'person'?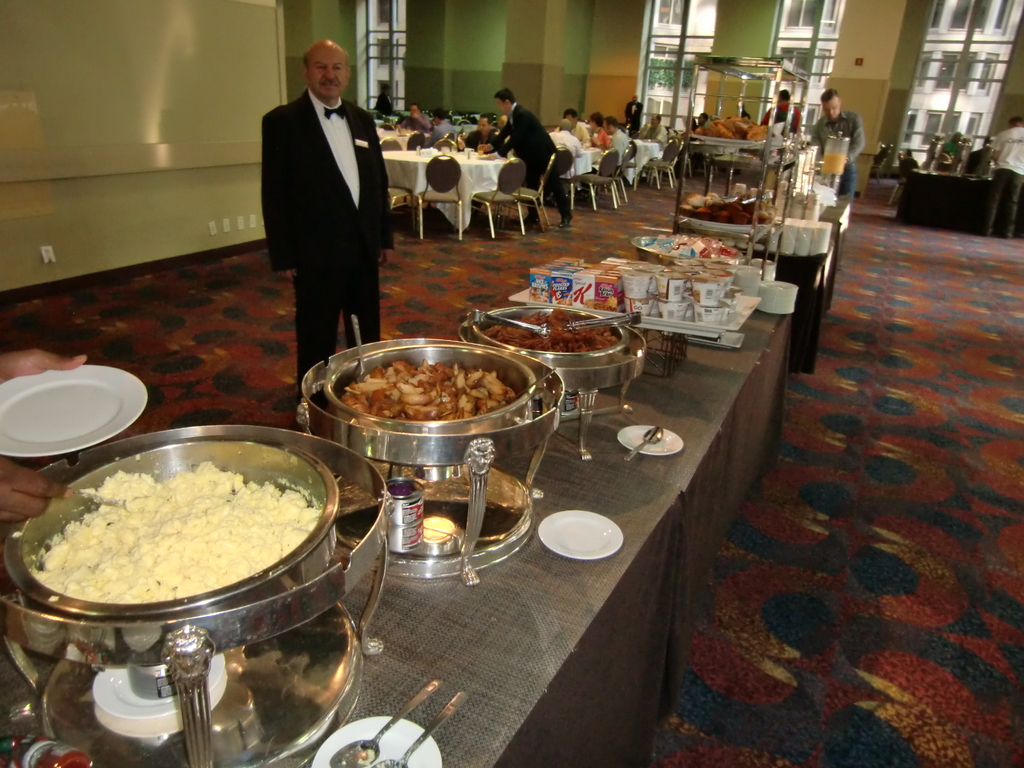
685/116/700/132
